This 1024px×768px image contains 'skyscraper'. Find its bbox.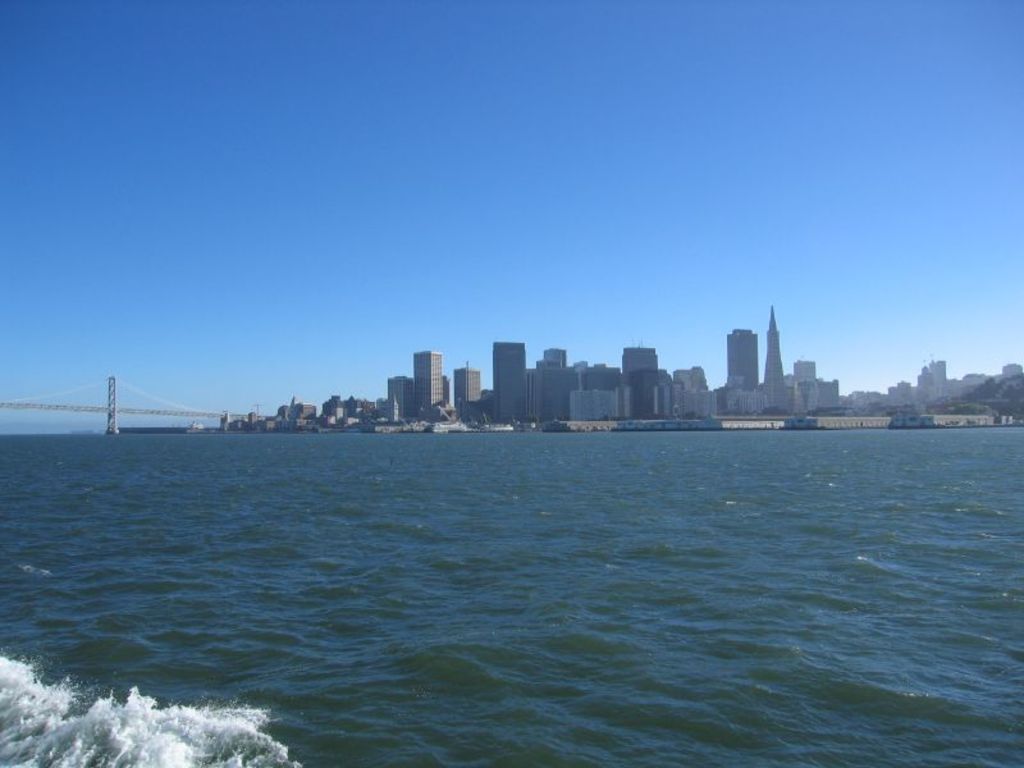
544, 360, 577, 420.
